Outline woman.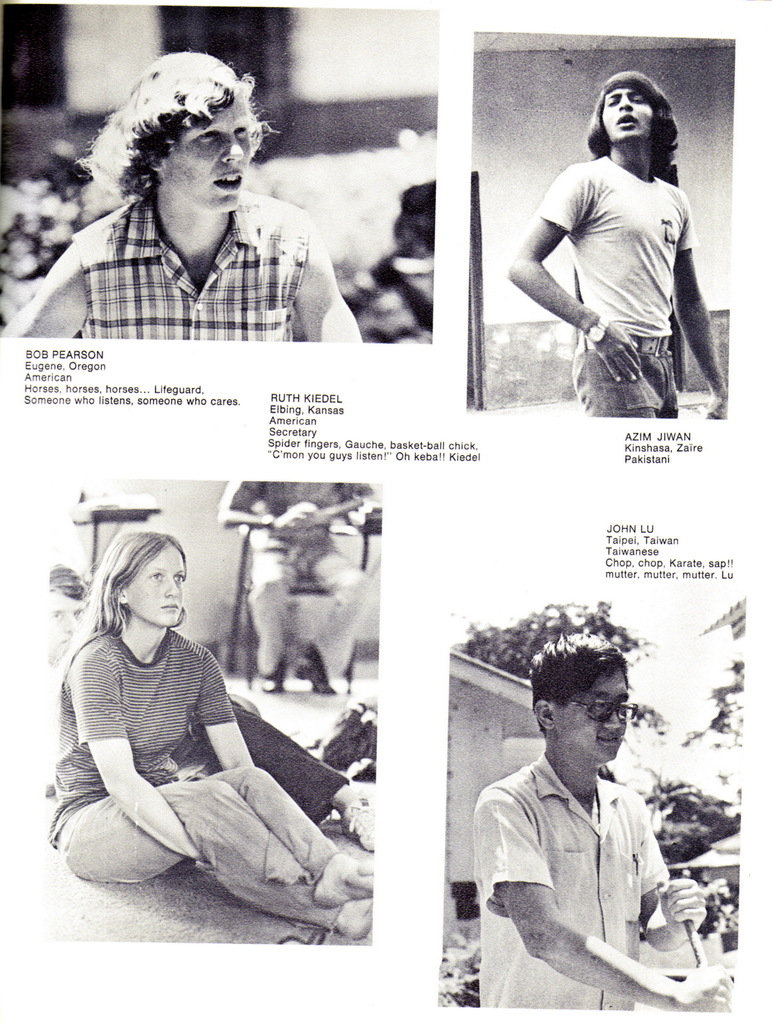
Outline: pyautogui.locateOnScreen(51, 513, 314, 929).
